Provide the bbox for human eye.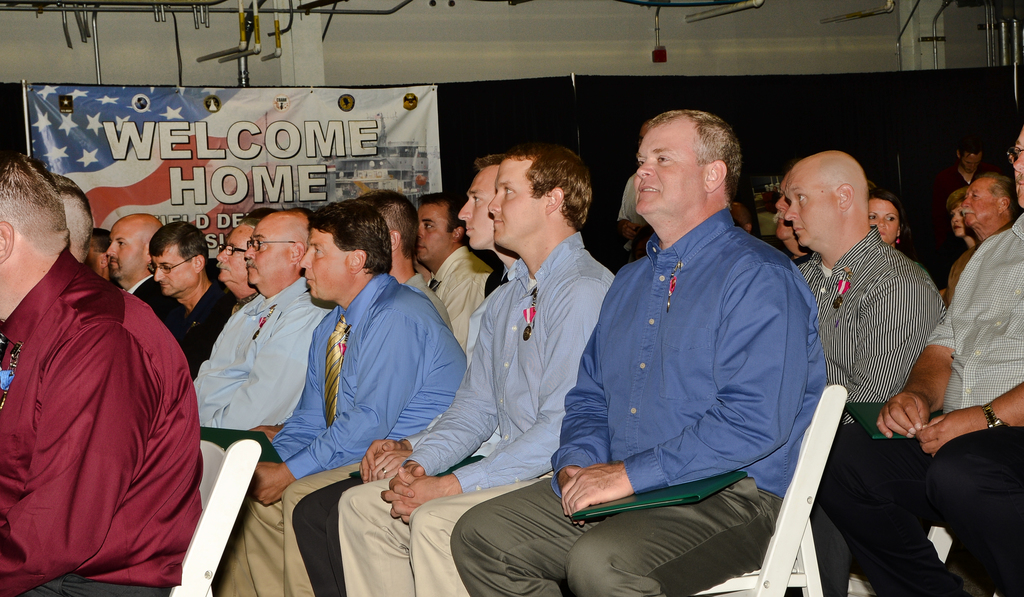
bbox=[638, 159, 647, 168].
